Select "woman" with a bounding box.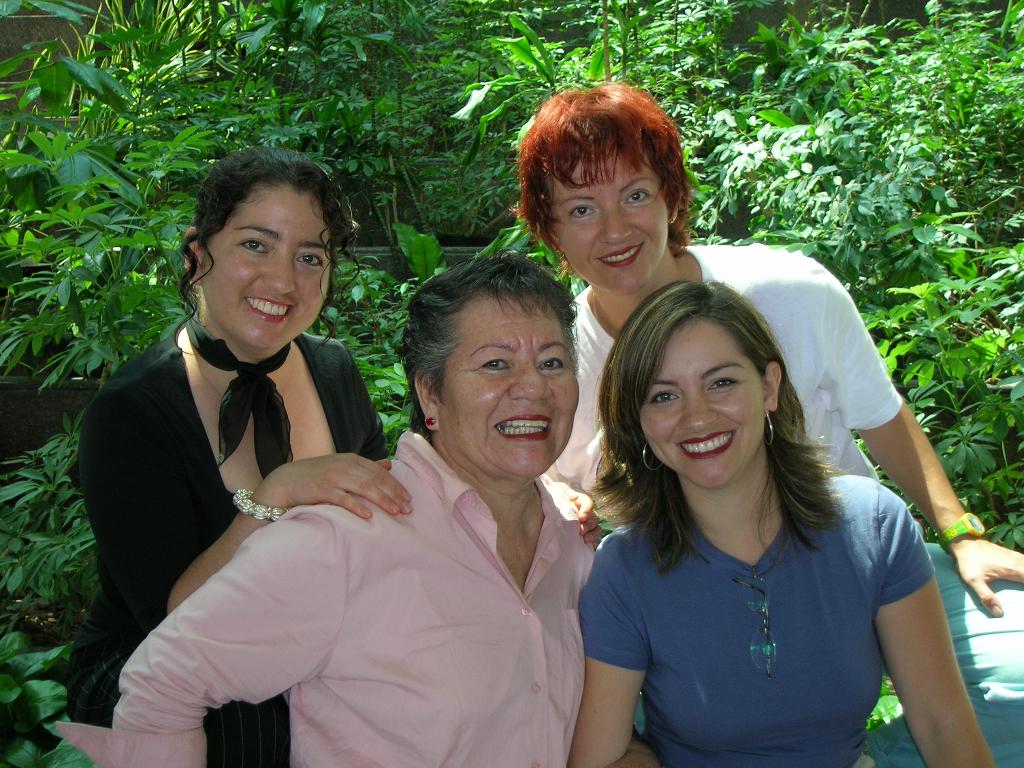
locate(107, 250, 660, 767).
